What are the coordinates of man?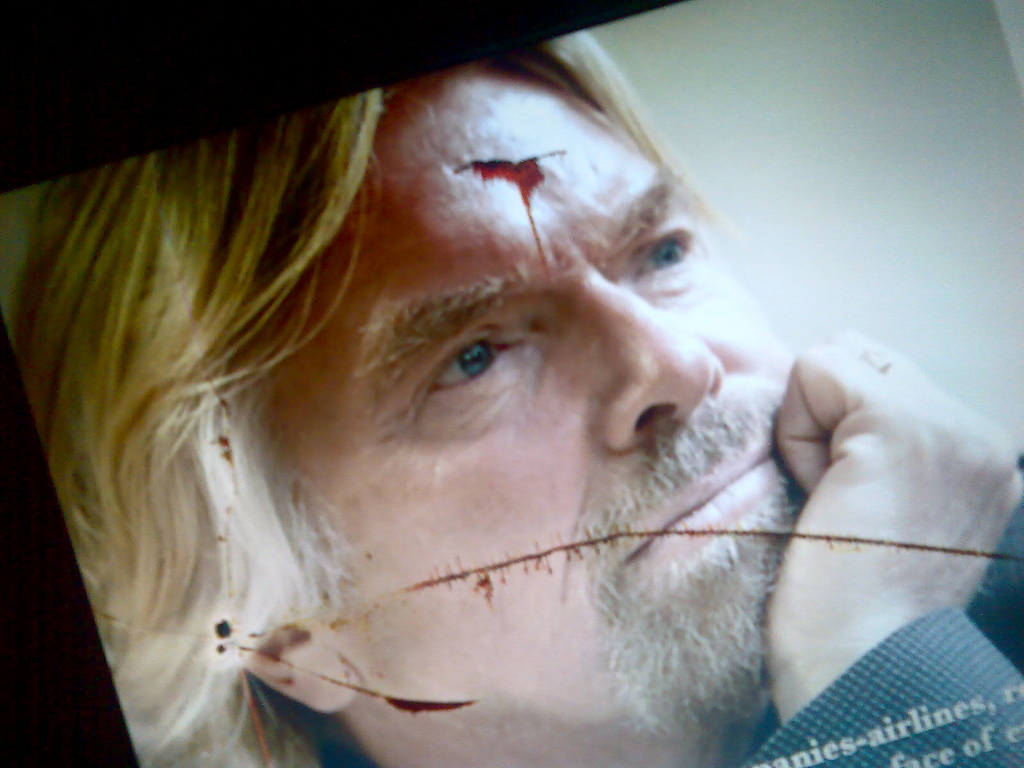
<bbox>8, 24, 1023, 767</bbox>.
